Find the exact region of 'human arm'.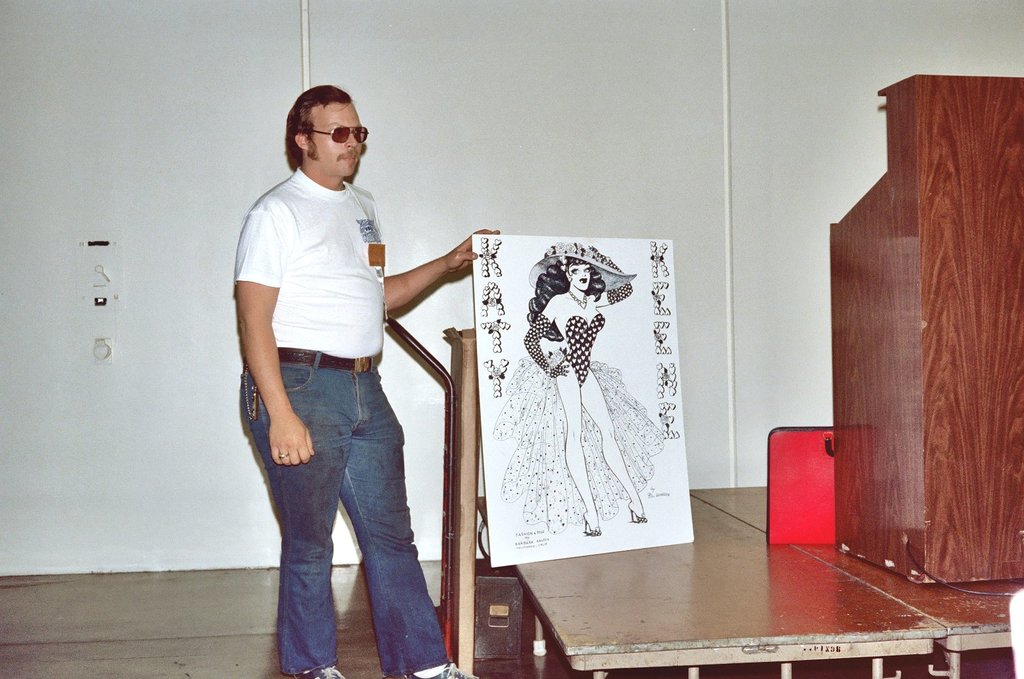
Exact region: (232, 209, 315, 468).
